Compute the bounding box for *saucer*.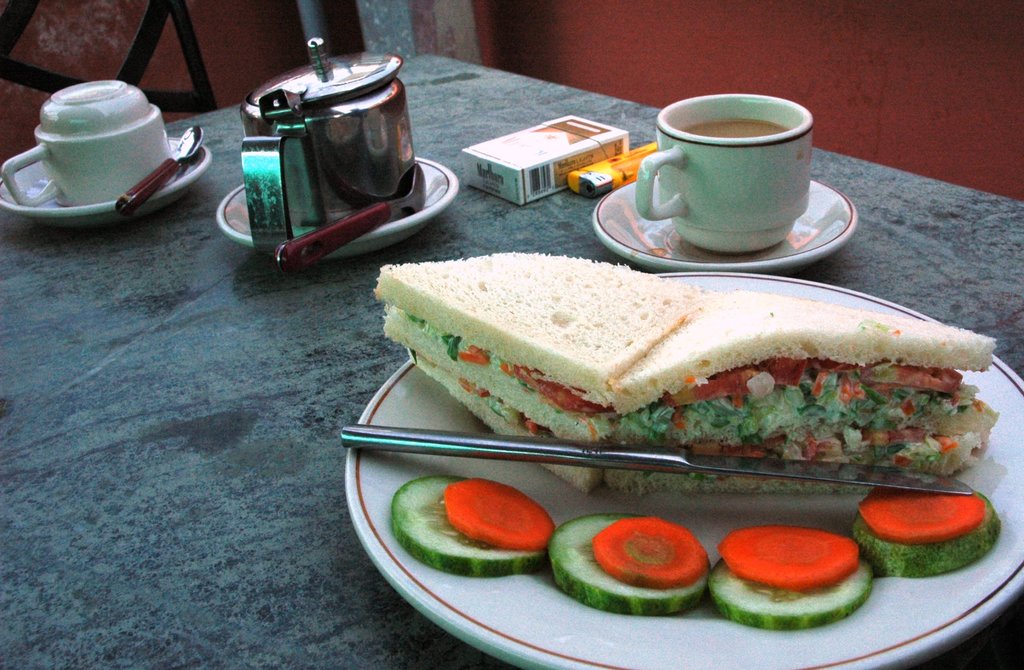
region(211, 149, 462, 258).
